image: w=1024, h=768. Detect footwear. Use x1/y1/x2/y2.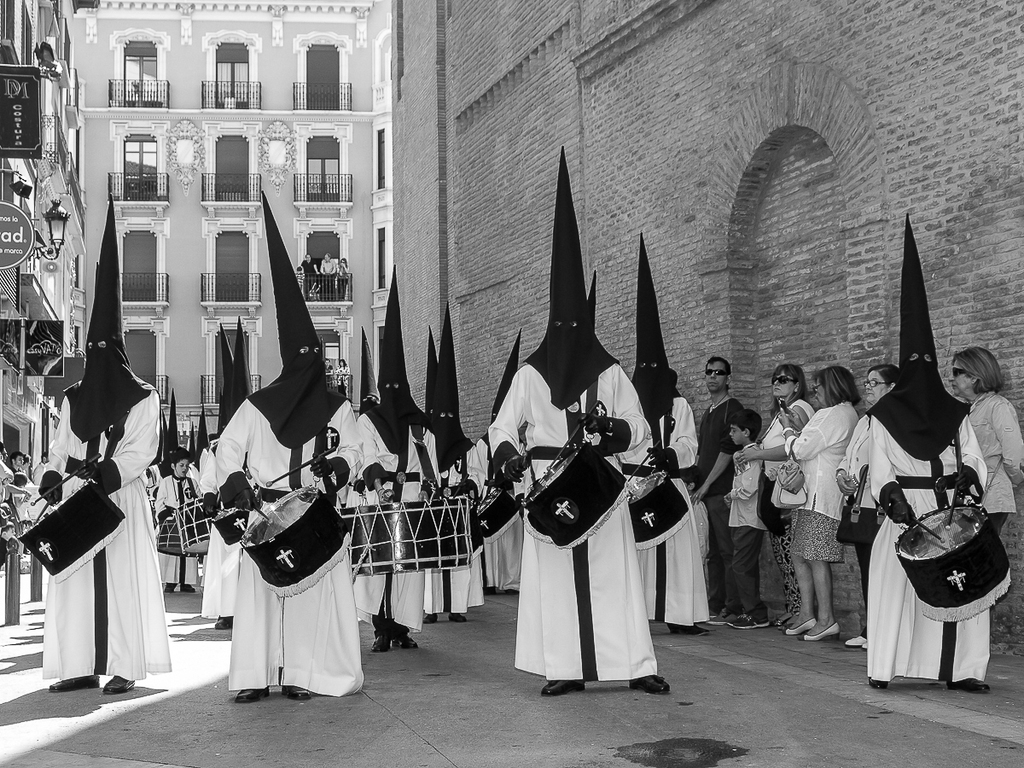
845/633/868/649.
